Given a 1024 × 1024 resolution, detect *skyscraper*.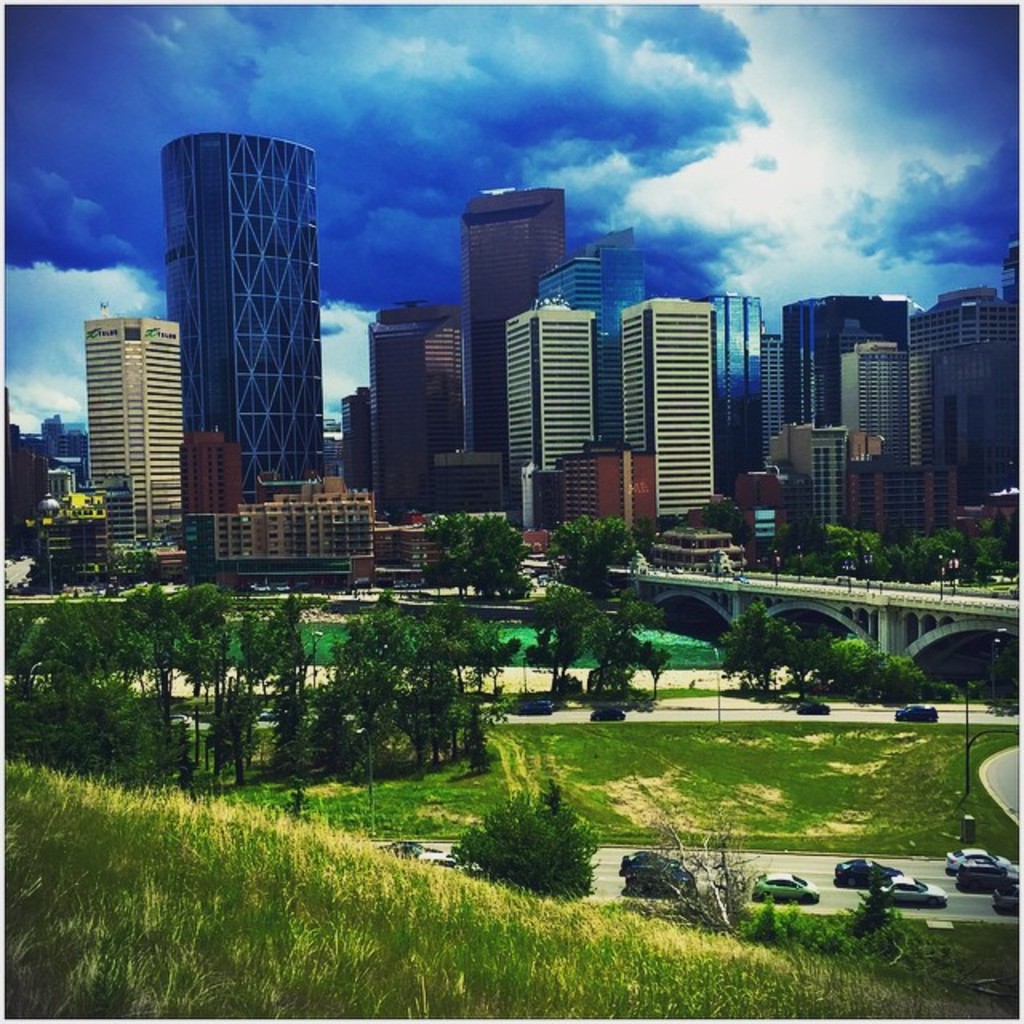
(469,189,573,461).
